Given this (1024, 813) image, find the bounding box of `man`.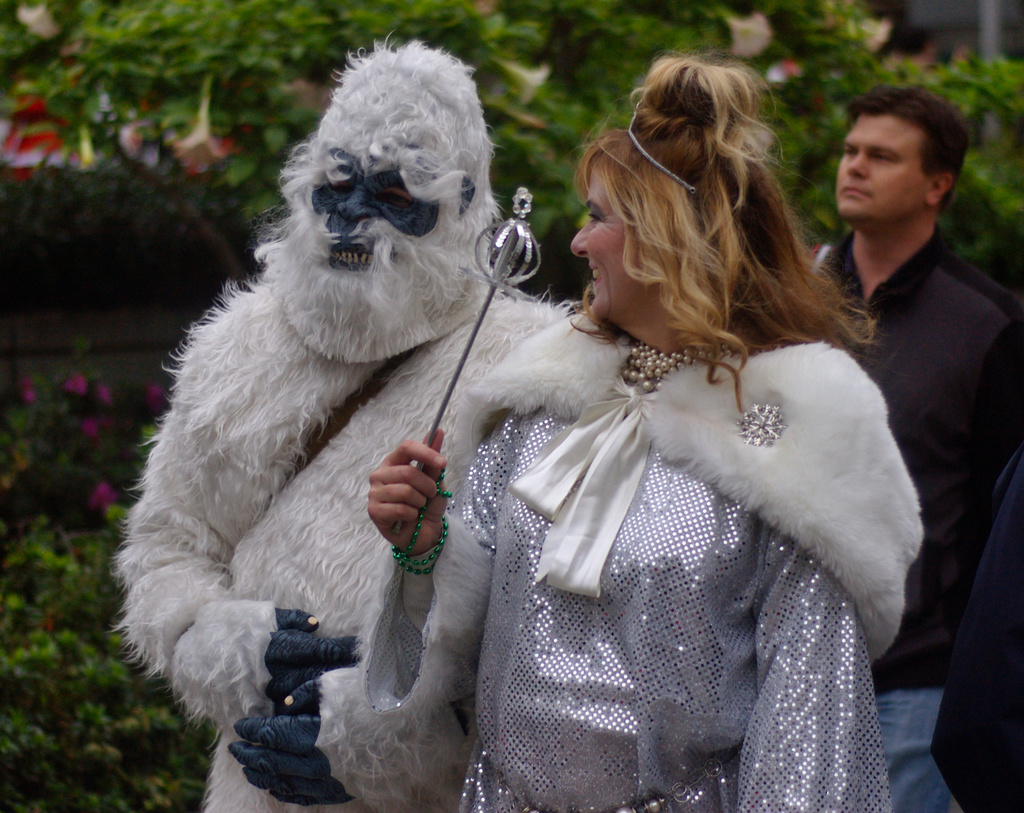
left=797, top=92, right=1023, bottom=812.
